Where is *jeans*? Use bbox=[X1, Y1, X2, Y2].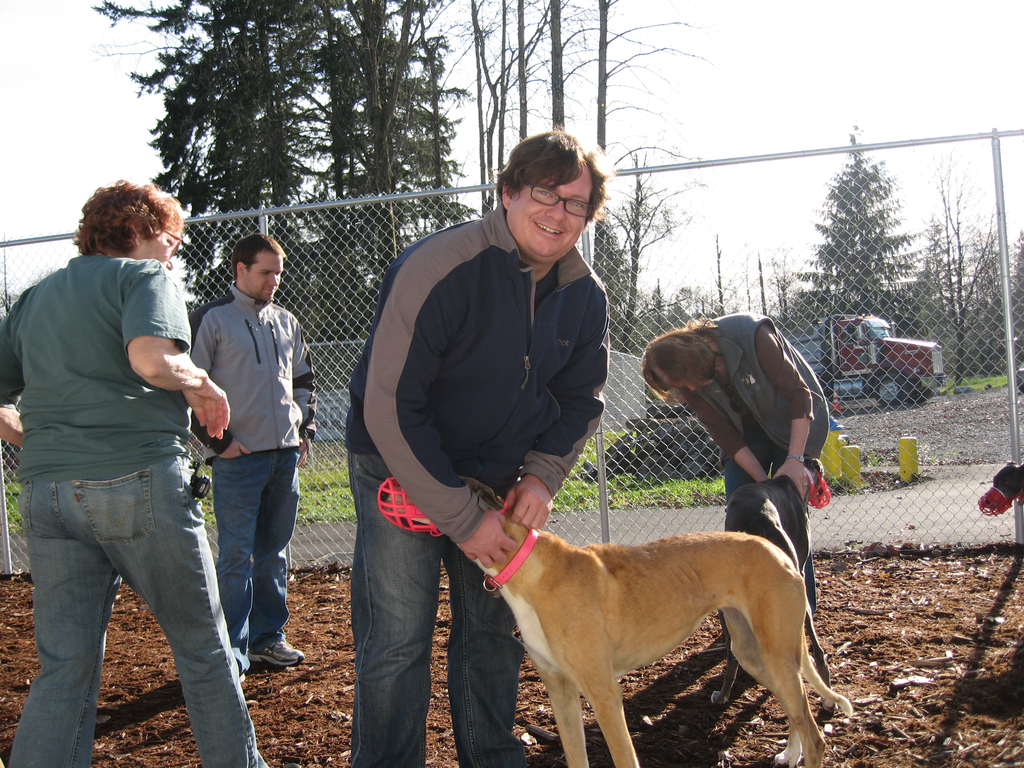
bbox=[17, 449, 246, 755].
